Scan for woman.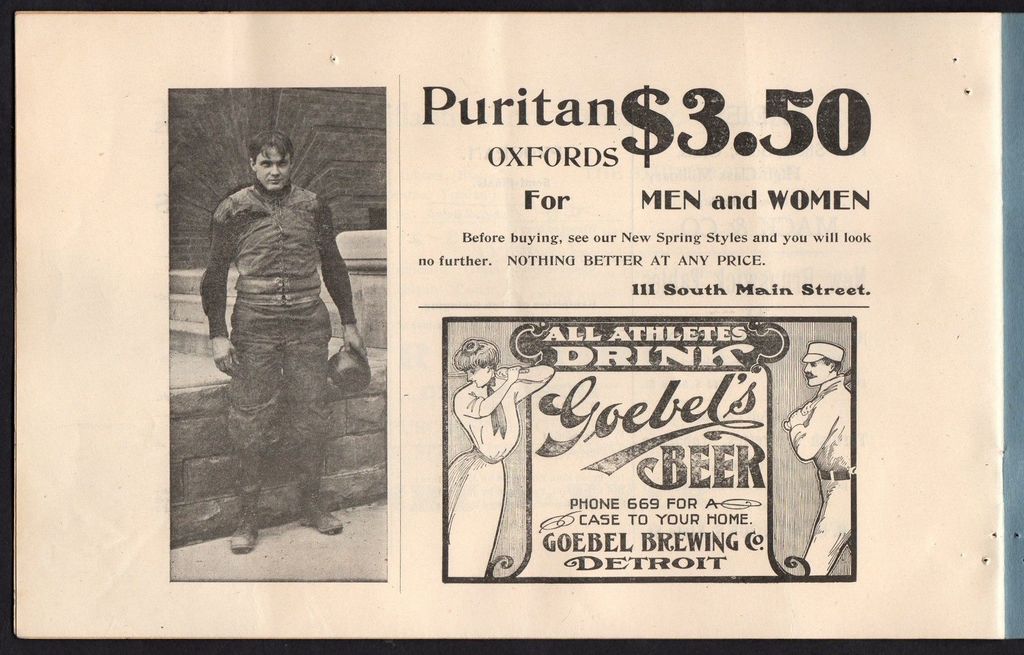
Scan result: box=[442, 339, 552, 581].
